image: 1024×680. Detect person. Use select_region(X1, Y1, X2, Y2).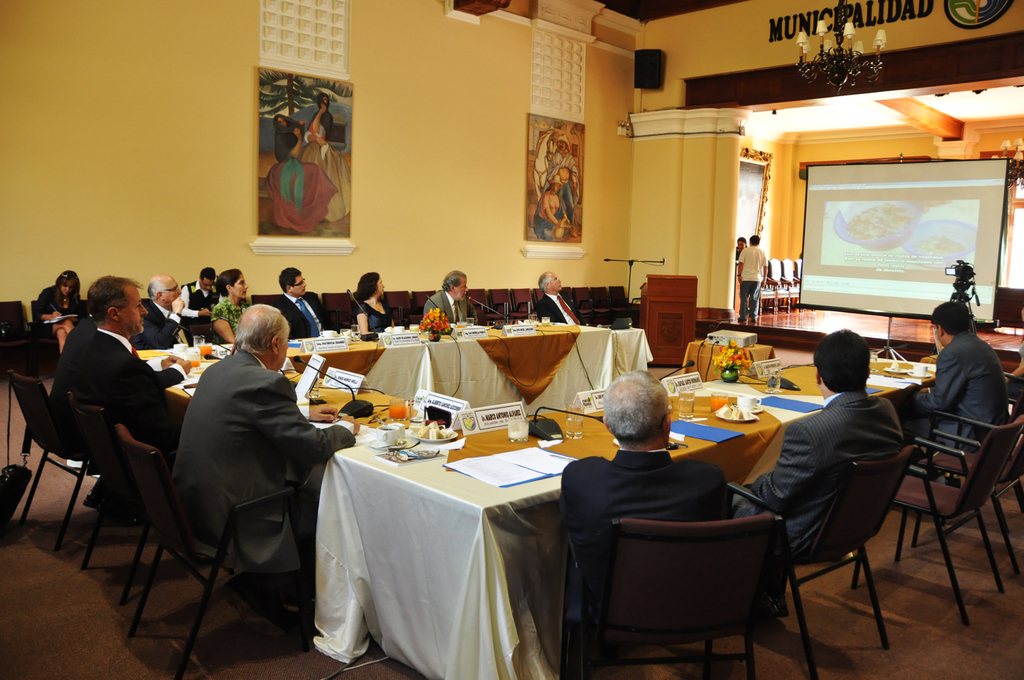
select_region(737, 233, 769, 326).
